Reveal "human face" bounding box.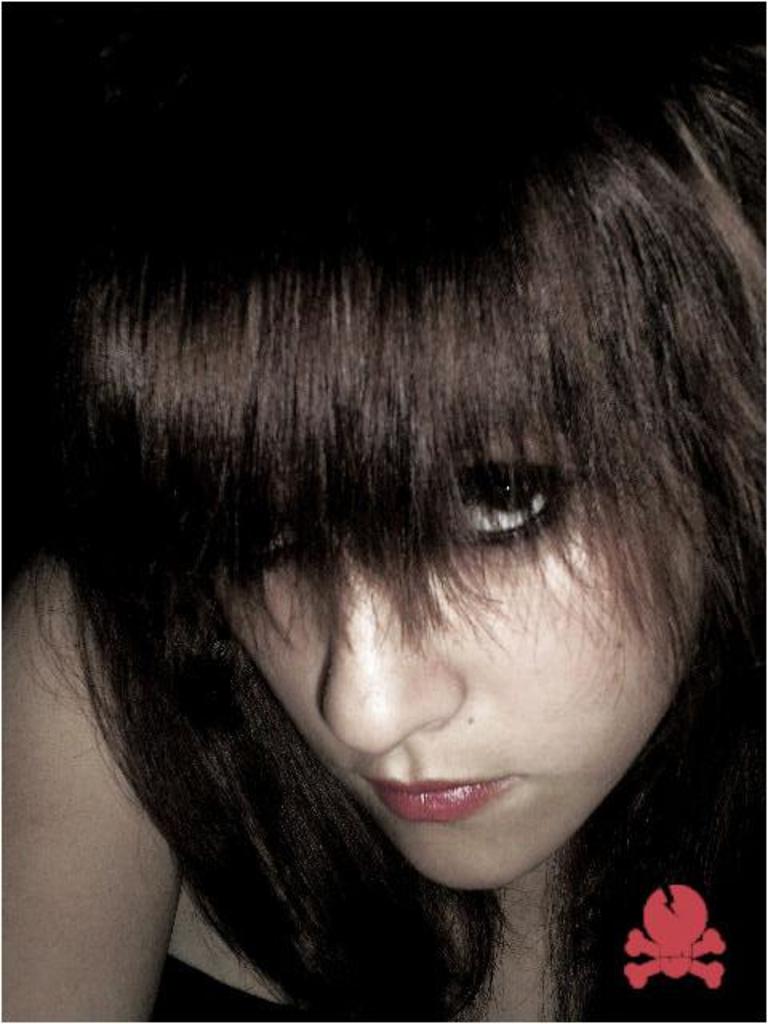
Revealed: 222,427,706,896.
